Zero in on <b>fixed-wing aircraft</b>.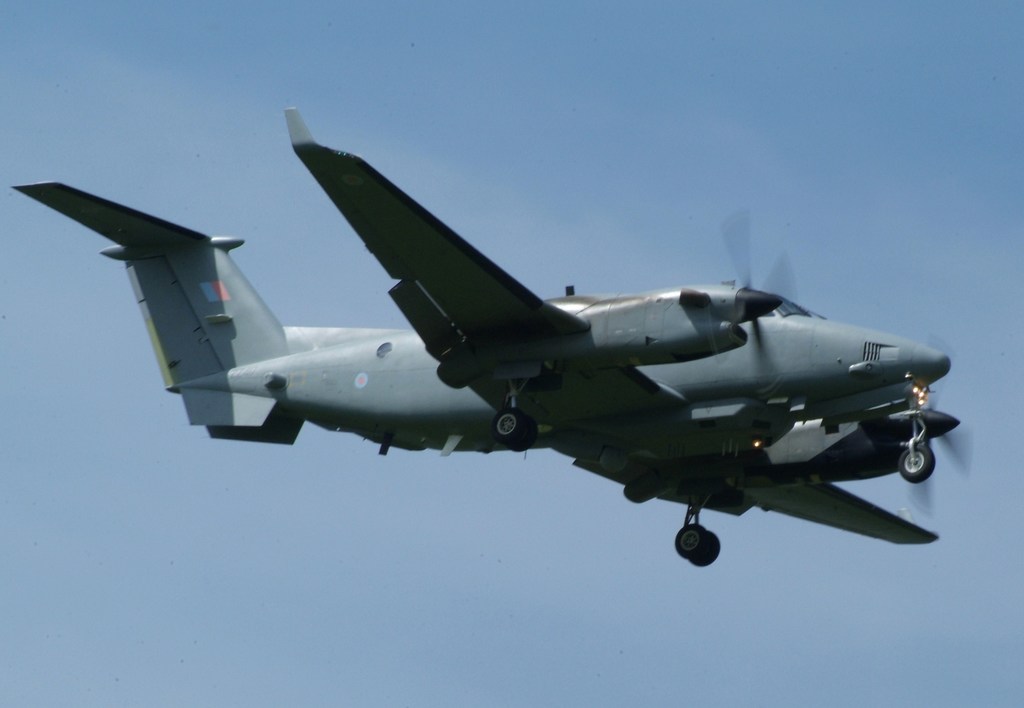
Zeroed in: pyautogui.locateOnScreen(10, 97, 963, 571).
